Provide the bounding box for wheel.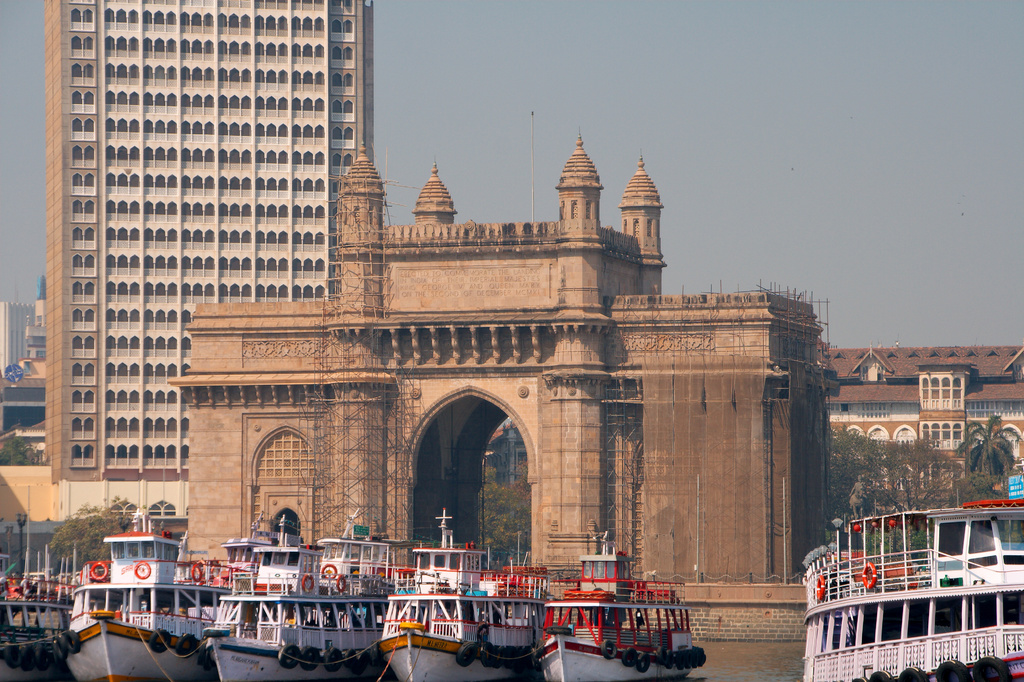
[36,640,57,674].
